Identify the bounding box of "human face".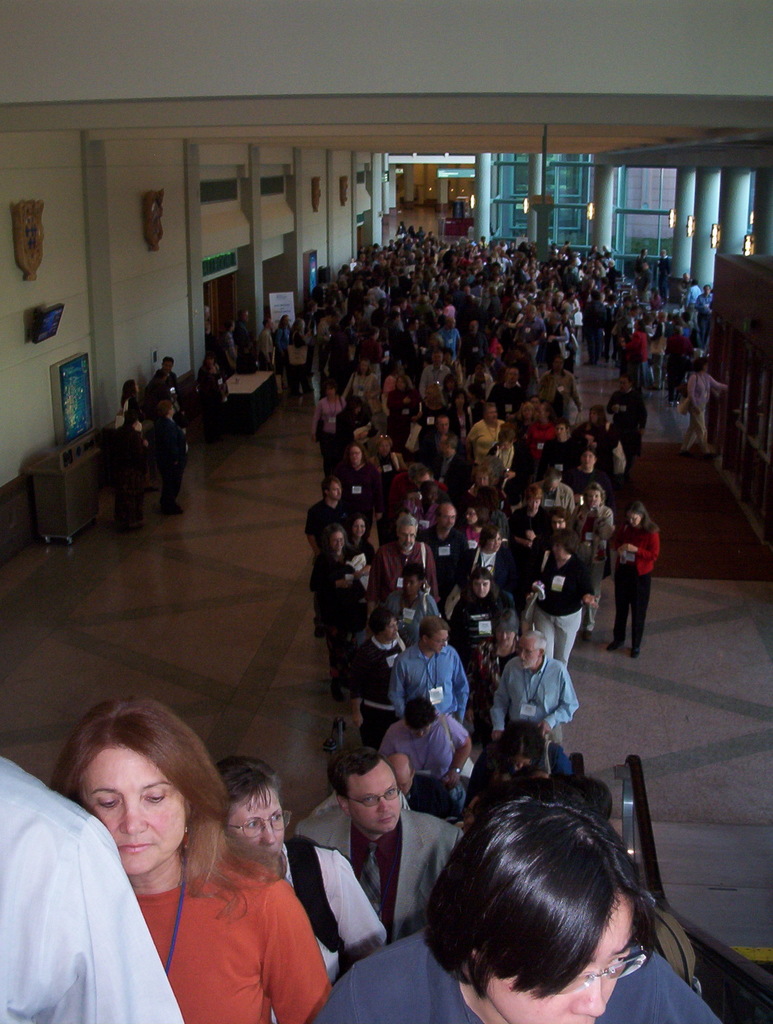
432:354:443:366.
